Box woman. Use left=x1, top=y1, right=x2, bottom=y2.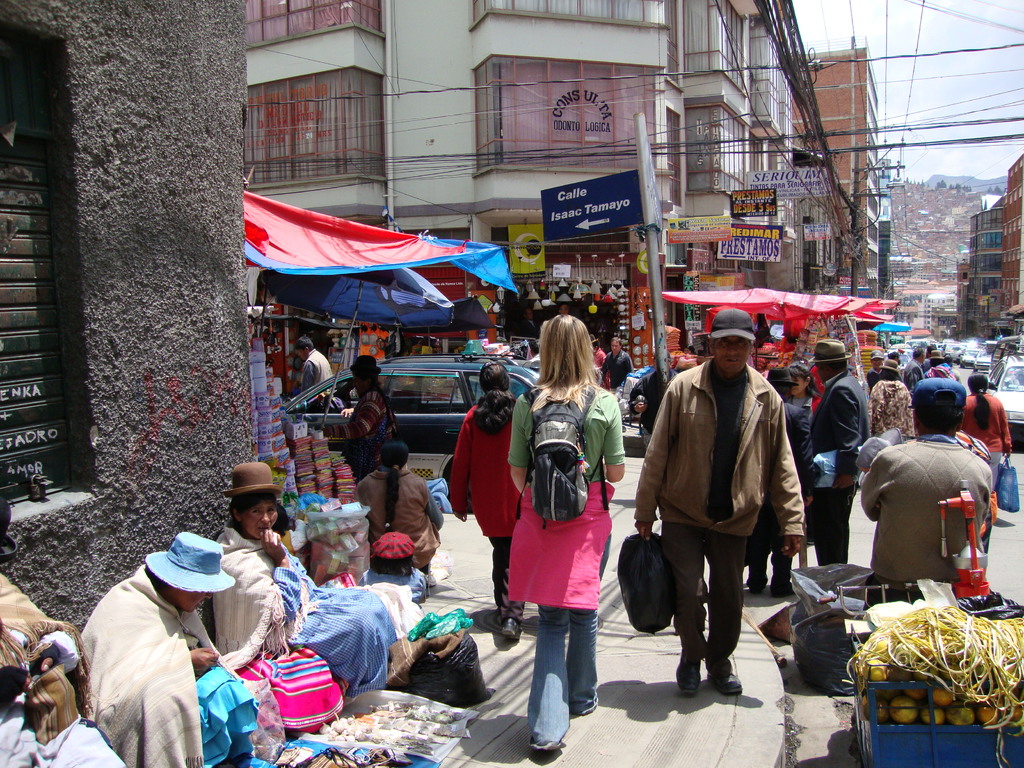
left=866, top=369, right=918, bottom=437.
